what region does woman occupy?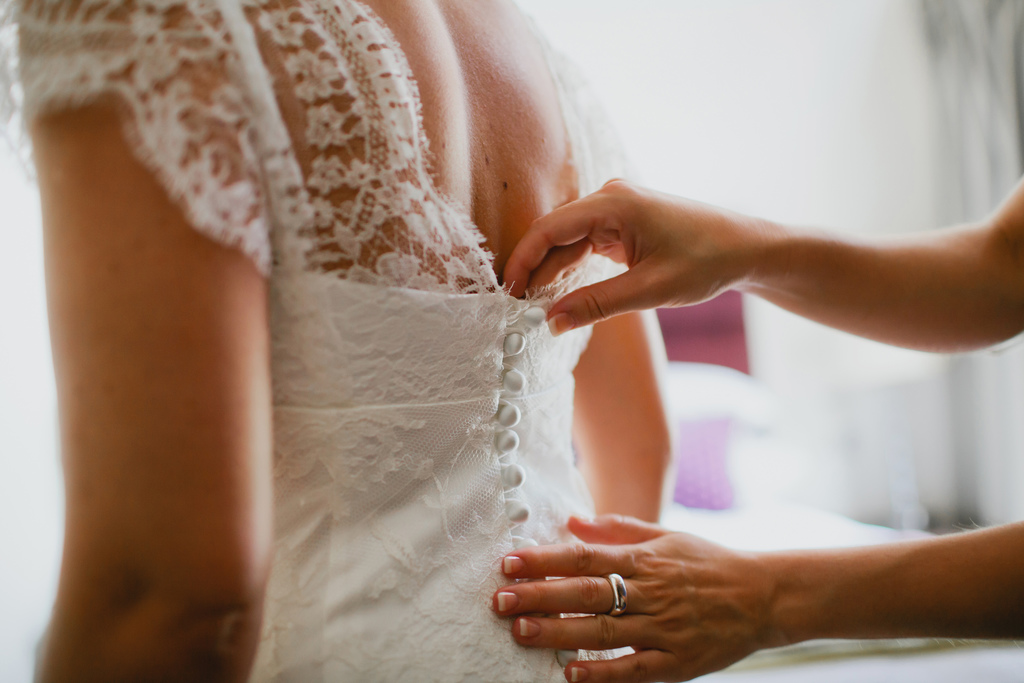
[76,23,786,638].
